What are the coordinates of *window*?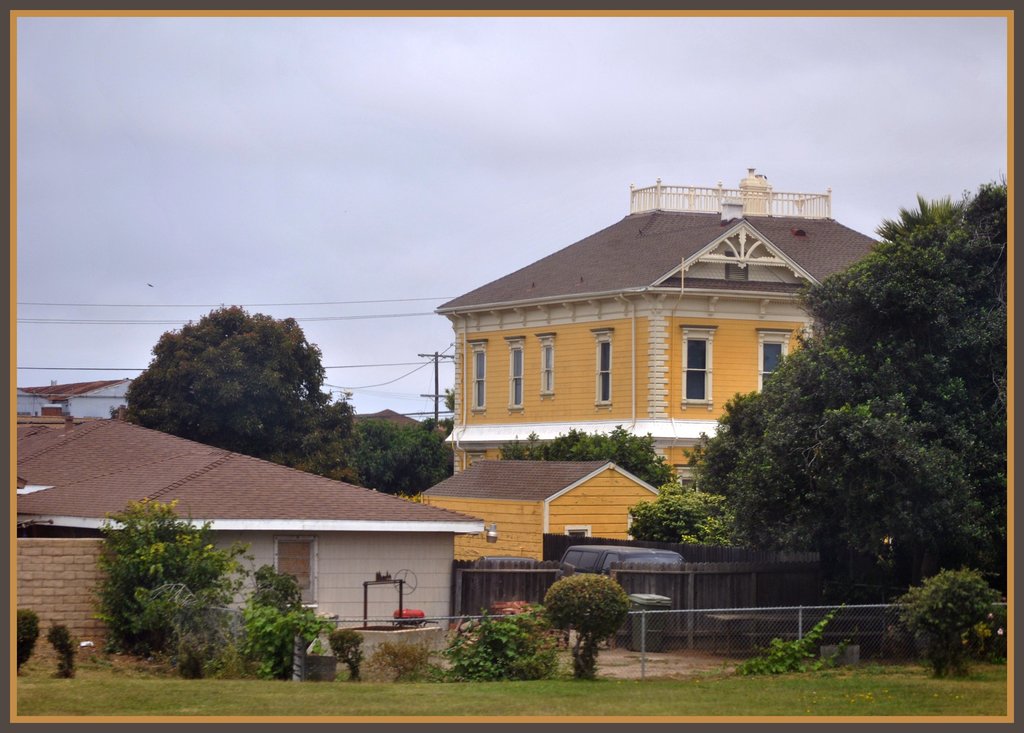
[left=680, top=327, right=714, bottom=403].
